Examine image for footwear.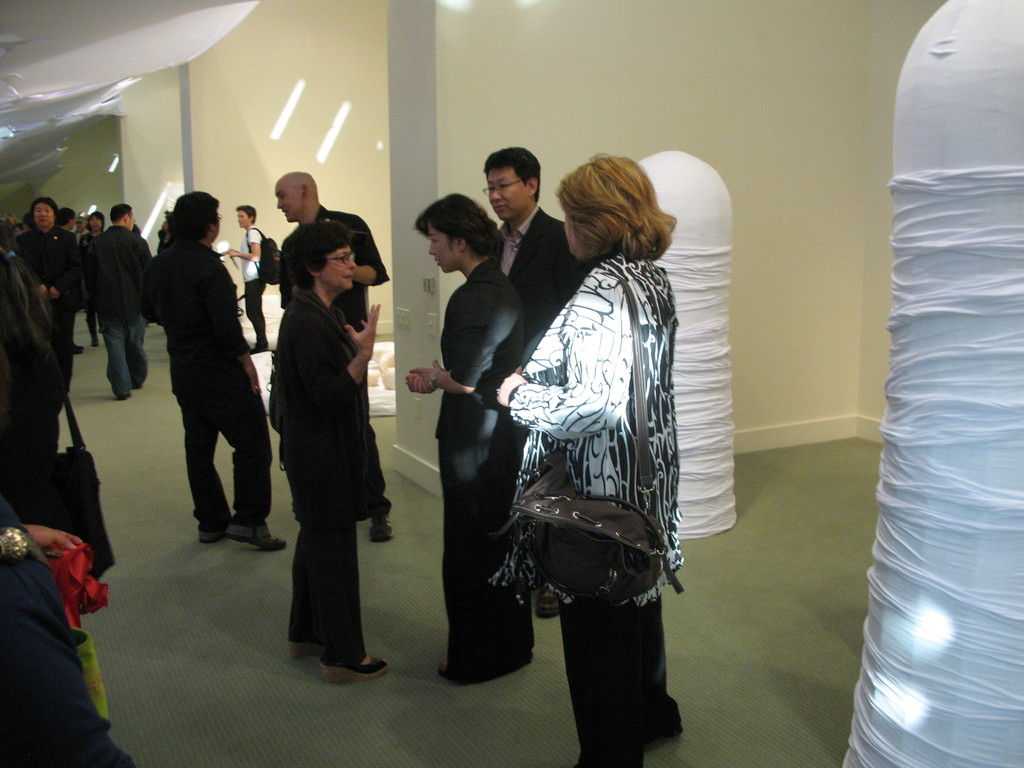
Examination result: <bbox>225, 511, 283, 550</bbox>.
